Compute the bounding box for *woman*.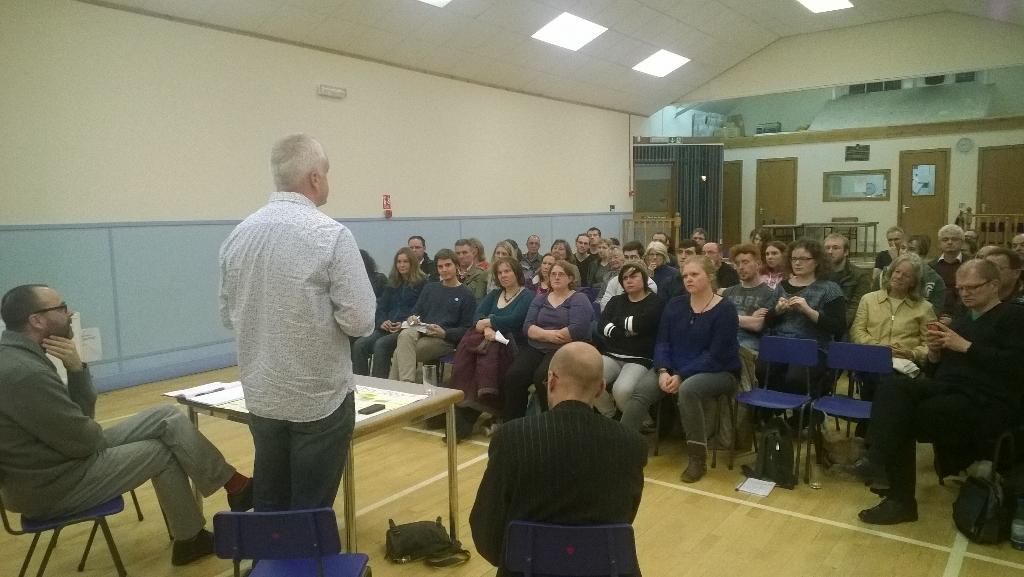
591 260 664 428.
